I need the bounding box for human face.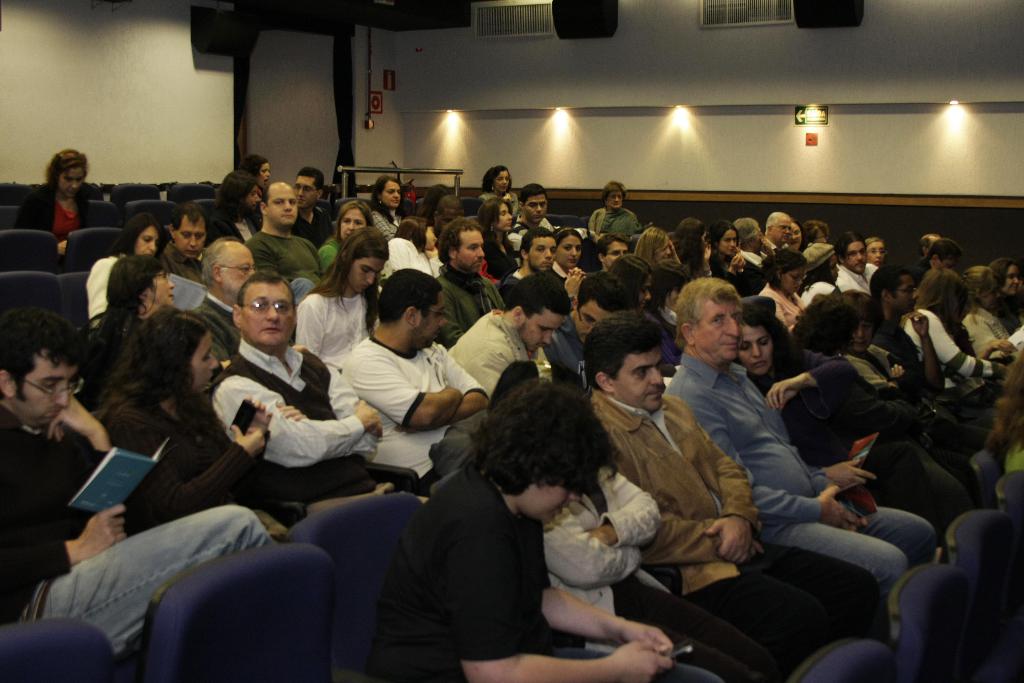
Here it is: <region>850, 242, 863, 273</region>.
